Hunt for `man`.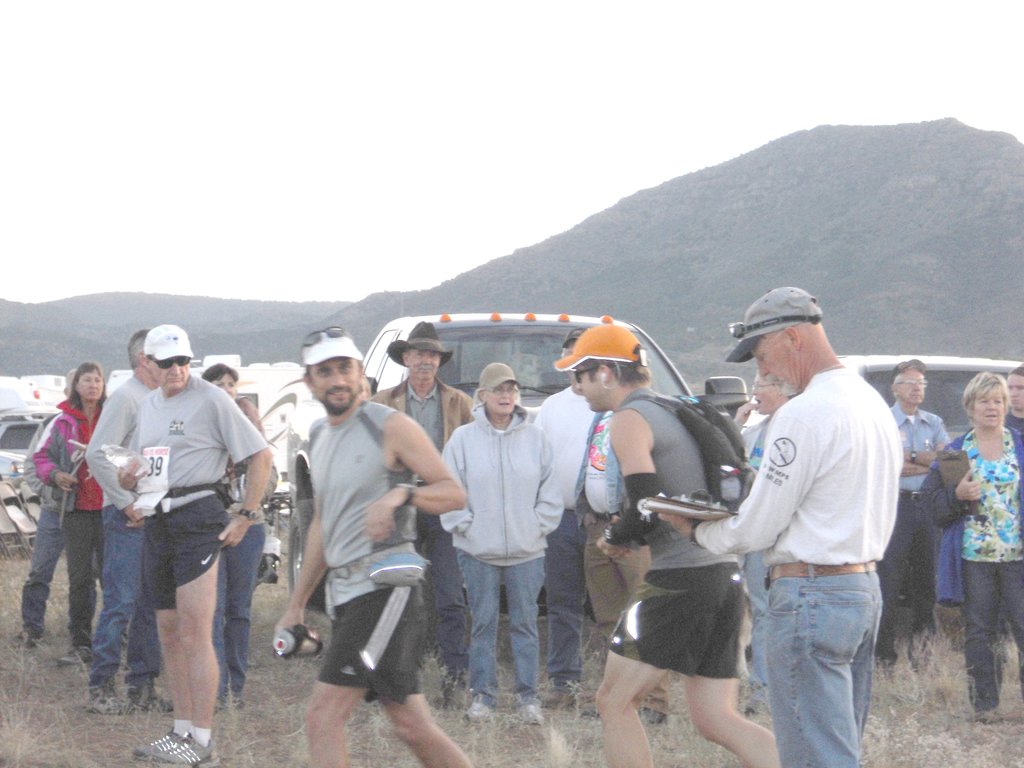
Hunted down at [x1=429, y1=364, x2=567, y2=726].
